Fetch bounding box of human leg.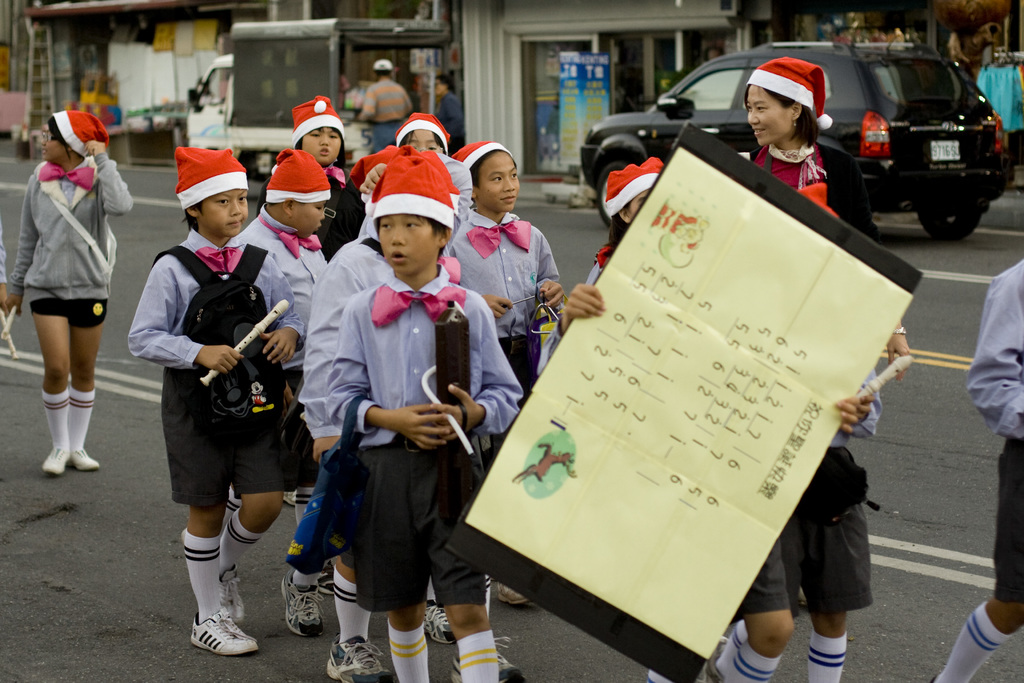
Bbox: <region>223, 493, 284, 627</region>.
